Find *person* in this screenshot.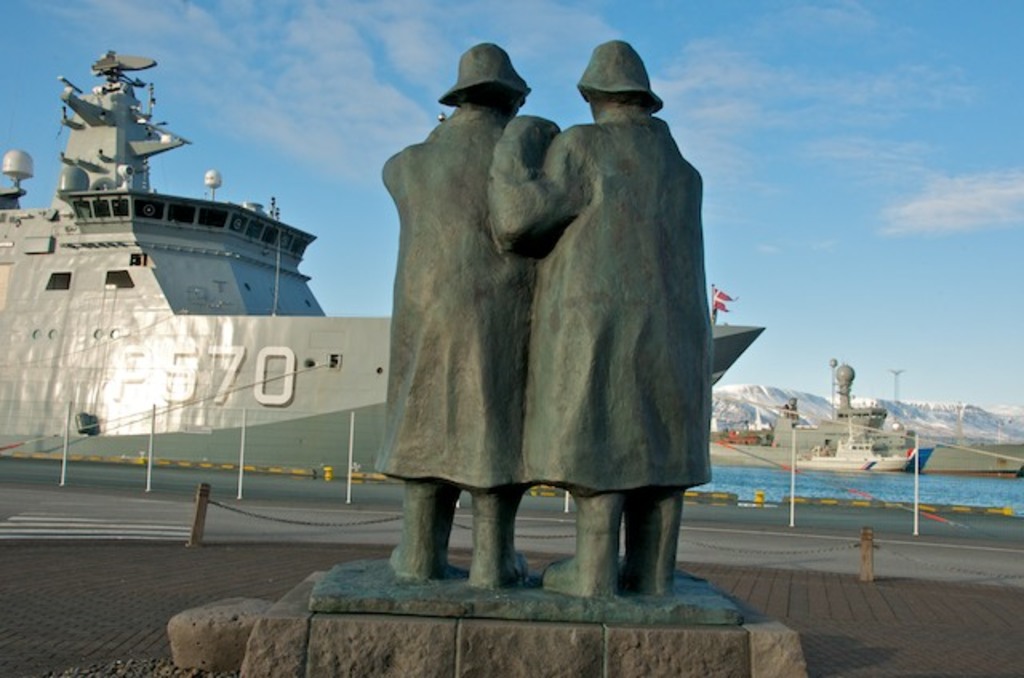
The bounding box for *person* is left=382, top=43, right=539, bottom=592.
